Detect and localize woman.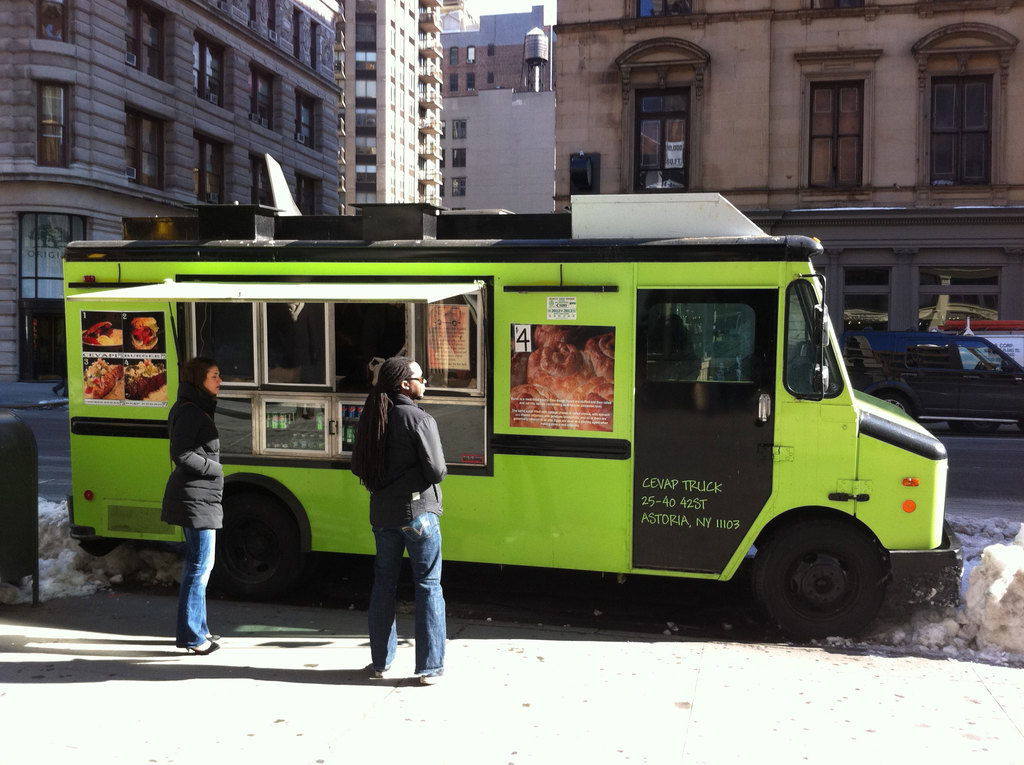
Localized at bbox=(156, 356, 228, 660).
